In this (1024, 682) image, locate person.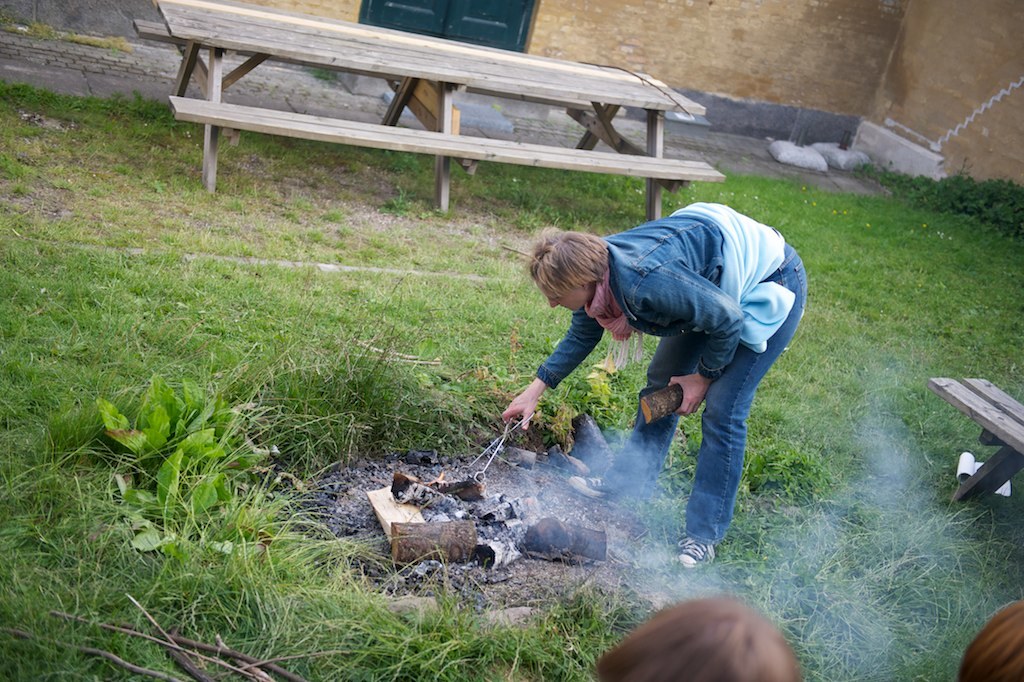
Bounding box: select_region(959, 600, 1023, 681).
